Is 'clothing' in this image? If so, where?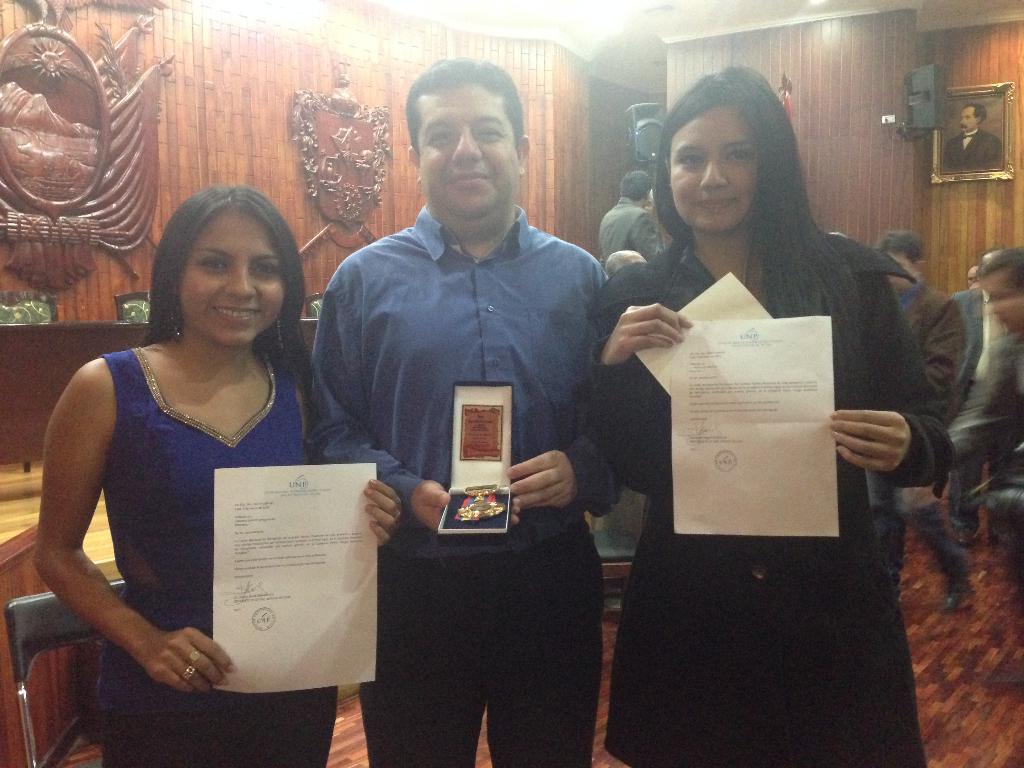
Yes, at (935,113,1004,178).
